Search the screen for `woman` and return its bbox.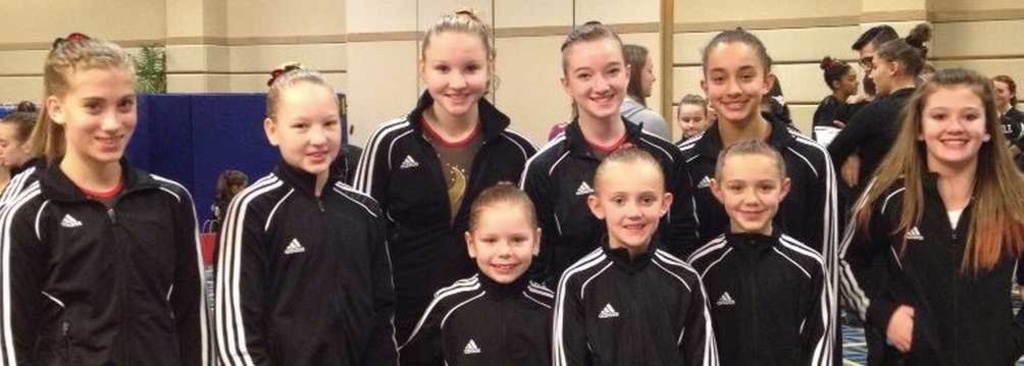
Found: [2,24,194,365].
